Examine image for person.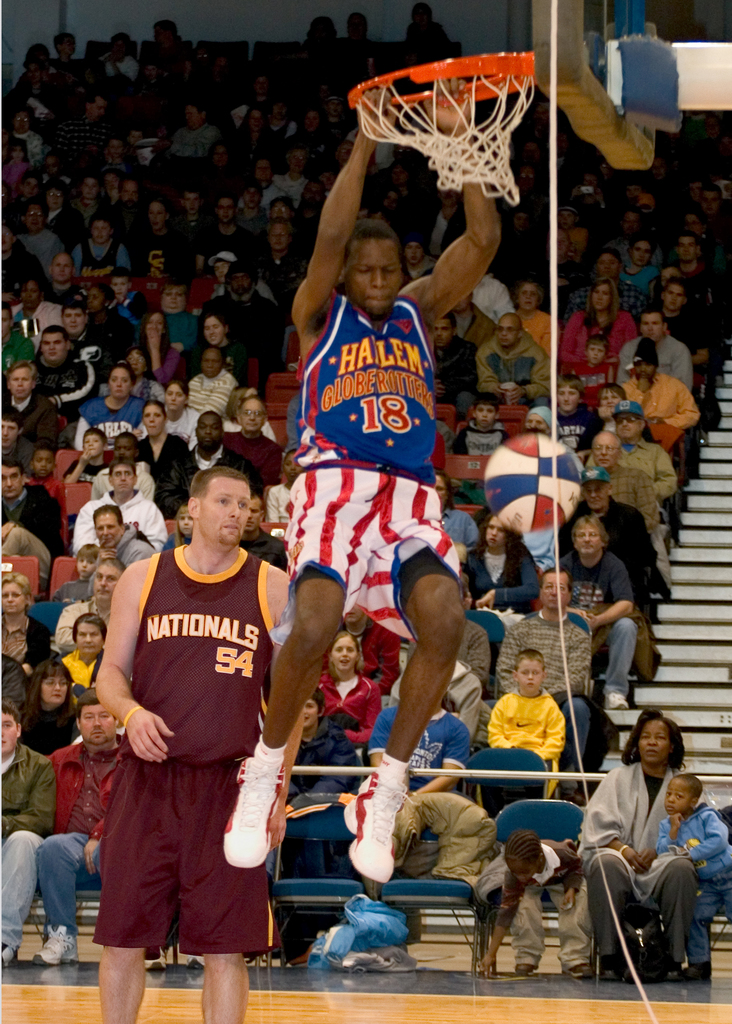
Examination result: [left=69, top=455, right=167, bottom=551].
